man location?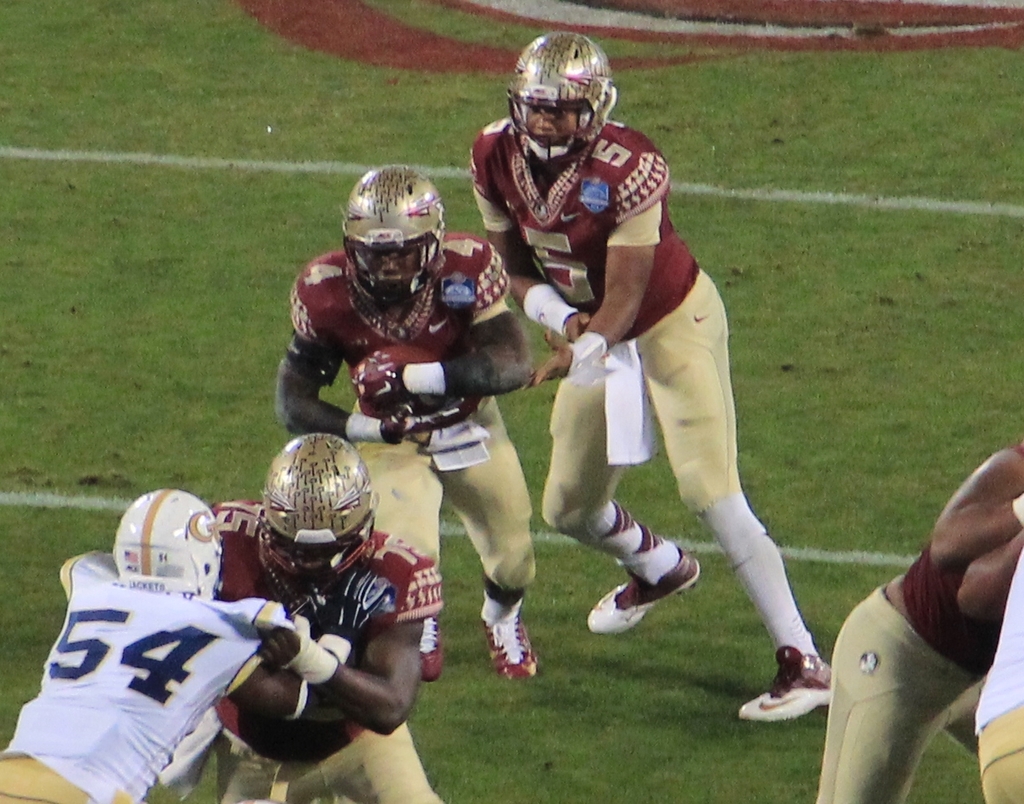
(0, 483, 355, 803)
